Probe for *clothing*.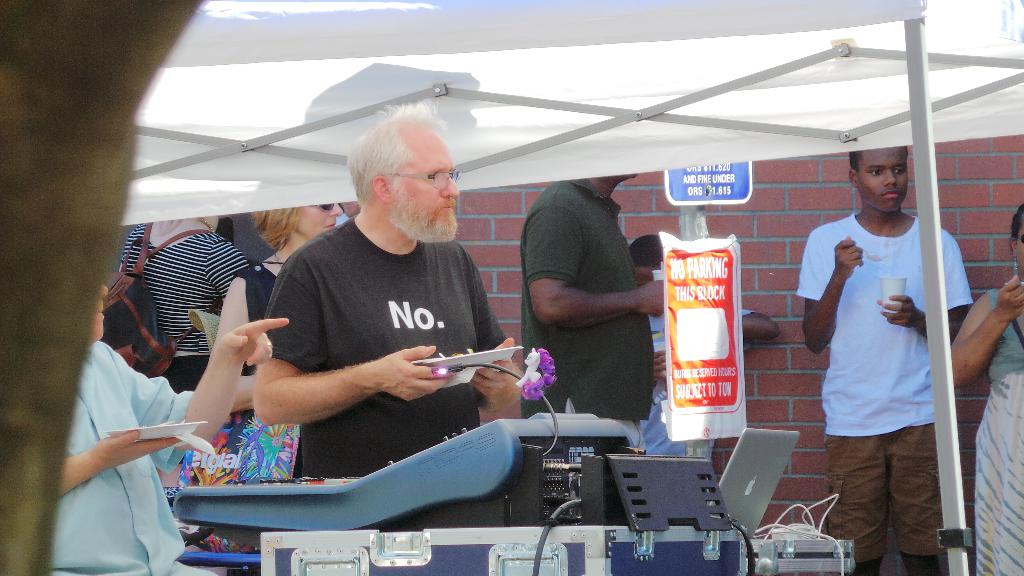
Probe result: {"left": 44, "top": 337, "right": 248, "bottom": 575}.
